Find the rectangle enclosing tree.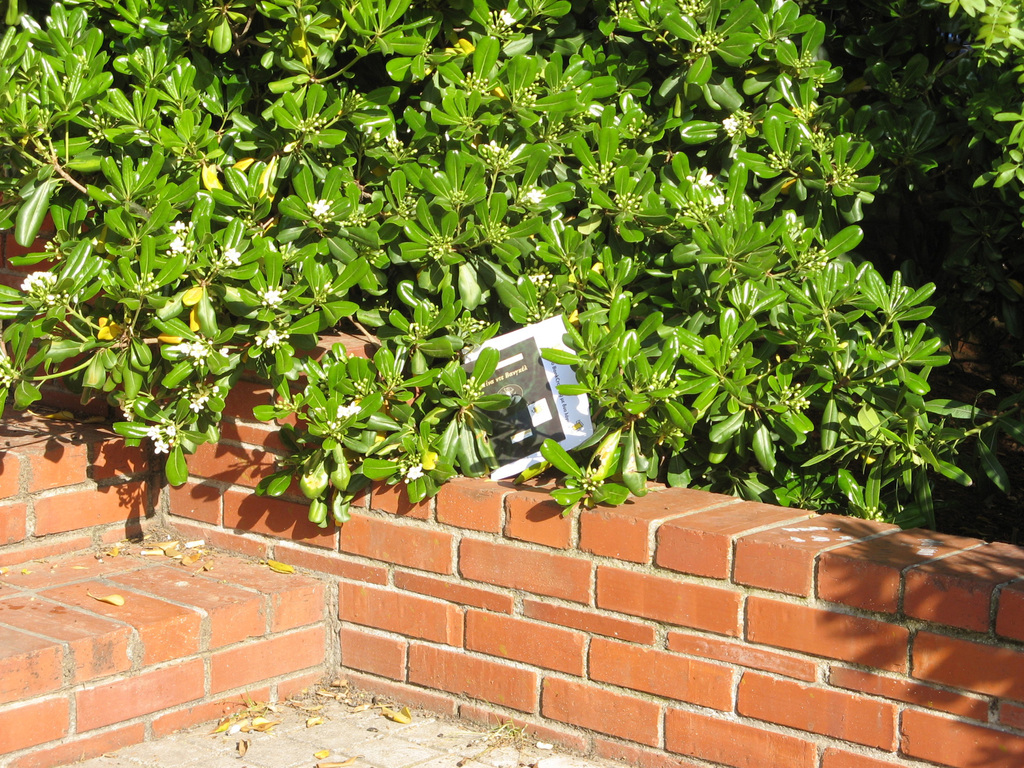
crop(0, 0, 1023, 531).
